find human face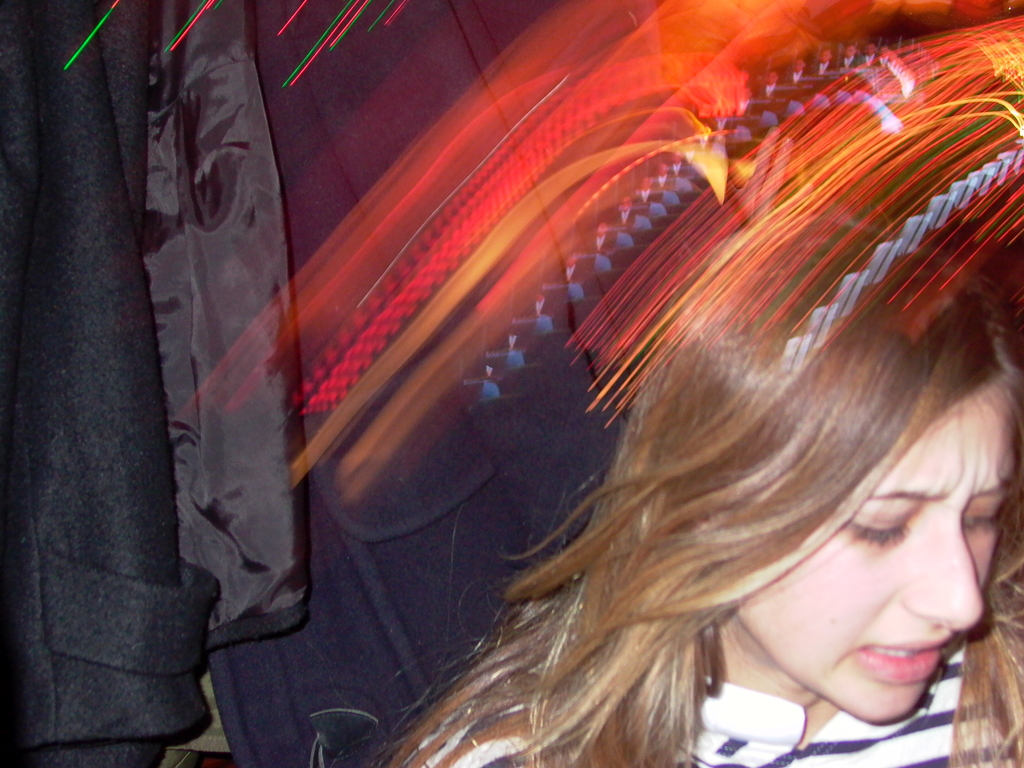
locate(739, 392, 1016, 720)
